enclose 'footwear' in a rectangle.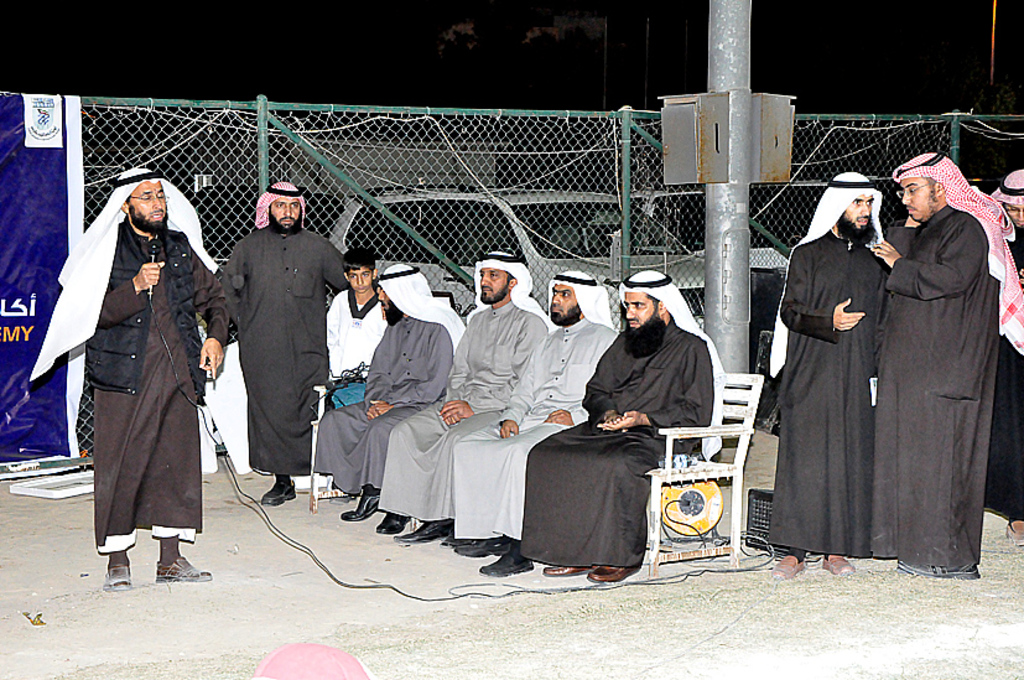
crop(584, 565, 643, 583).
